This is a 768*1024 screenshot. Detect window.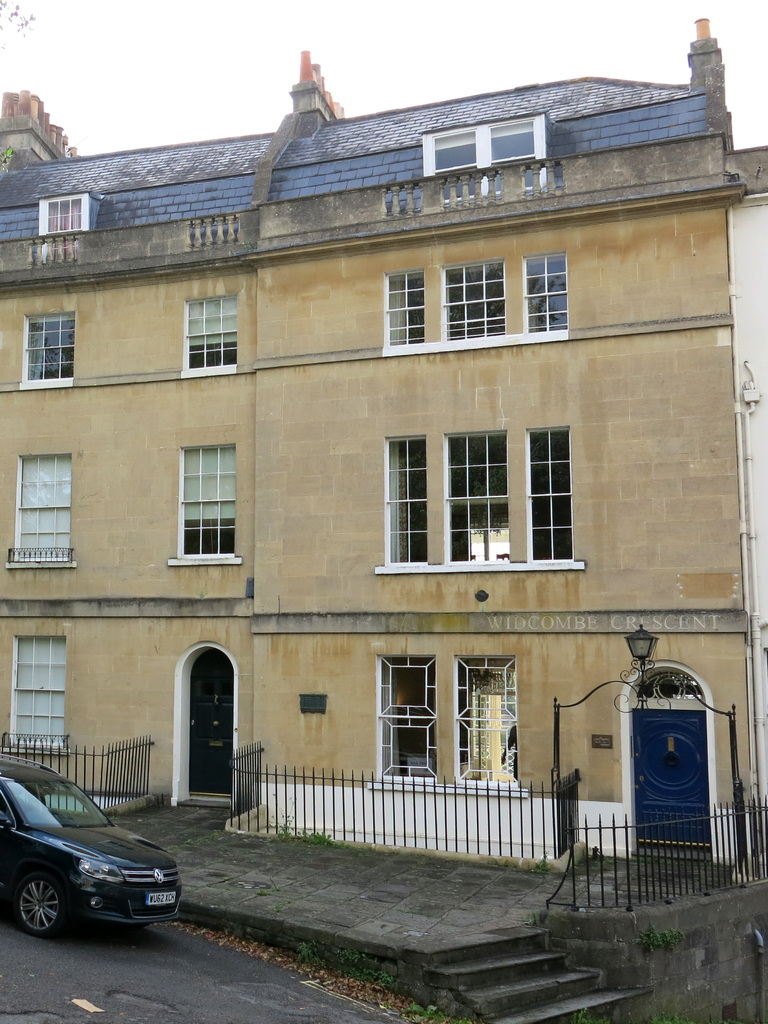
(526, 428, 580, 563).
